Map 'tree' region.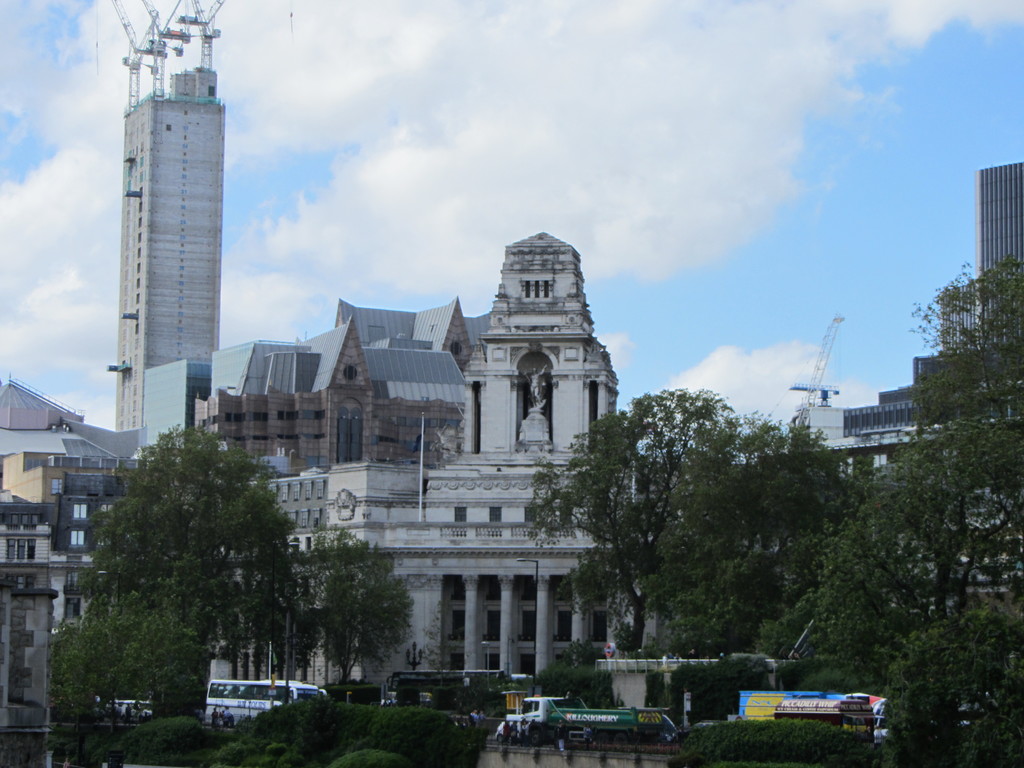
Mapped to 876,604,1023,767.
